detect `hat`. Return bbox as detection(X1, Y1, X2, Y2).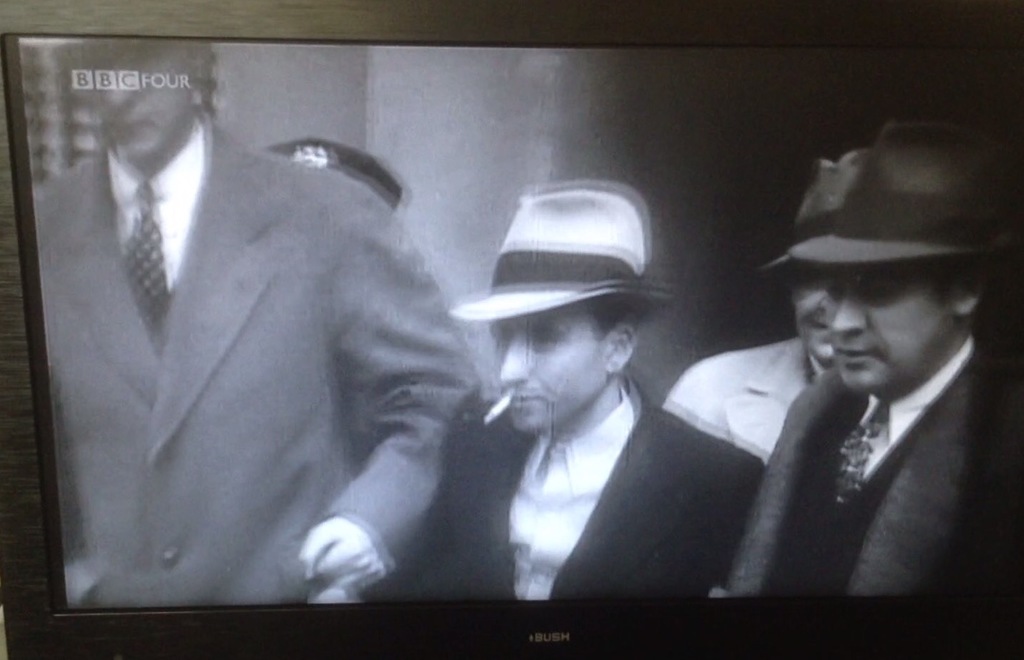
detection(267, 140, 408, 214).
